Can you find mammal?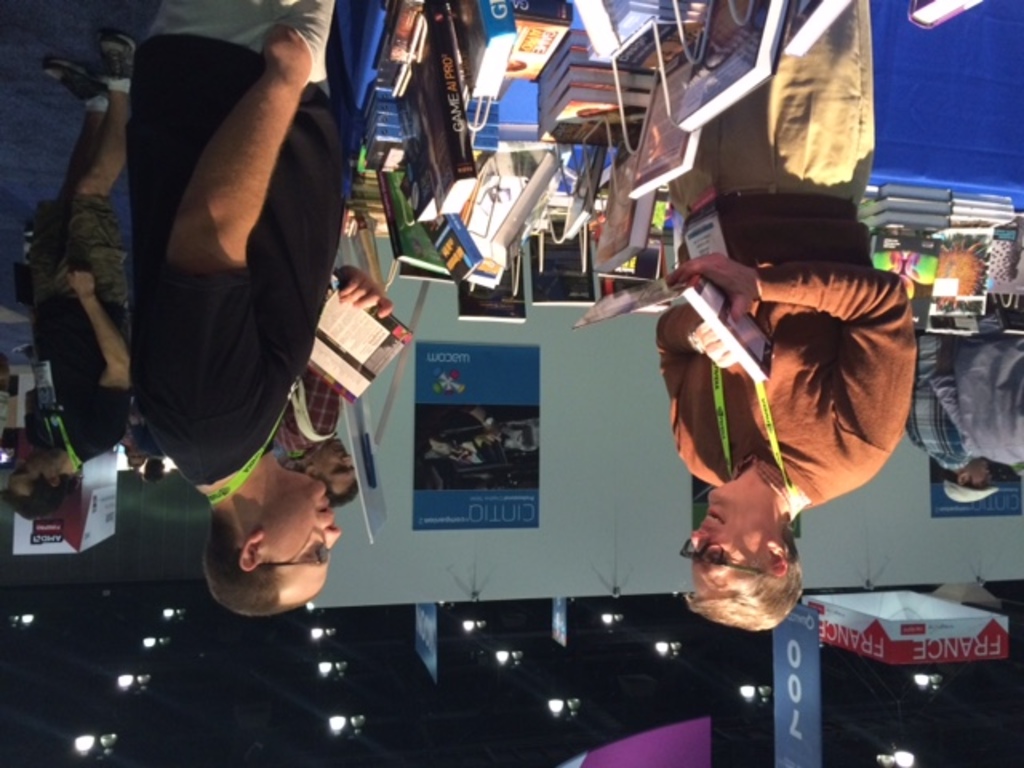
Yes, bounding box: 6 264 77 517.
